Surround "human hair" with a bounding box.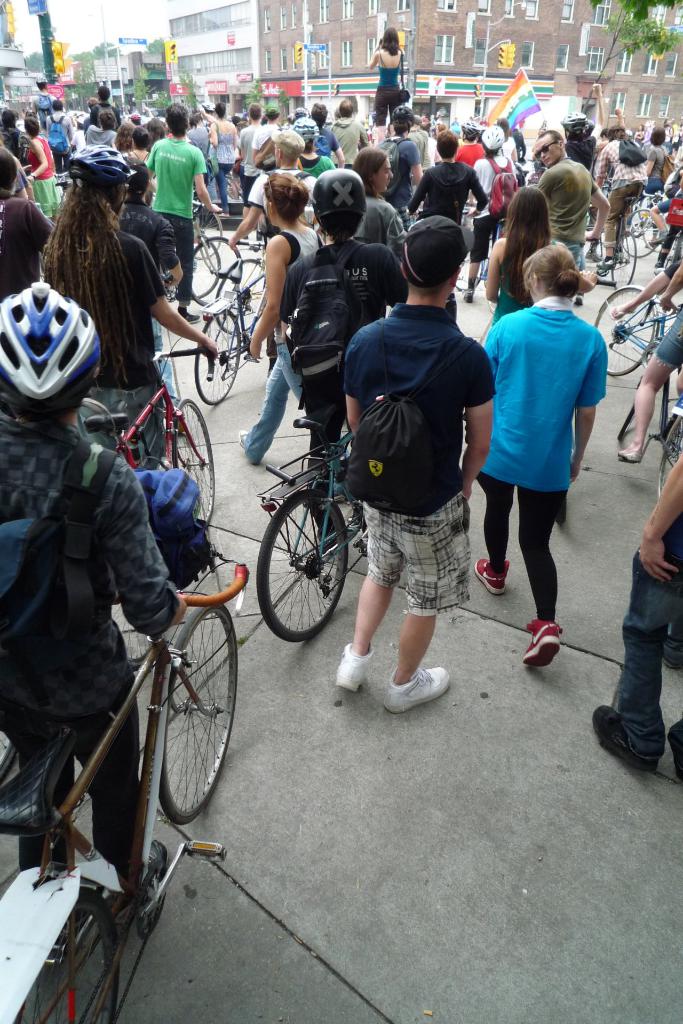
bbox=[249, 102, 261, 122].
